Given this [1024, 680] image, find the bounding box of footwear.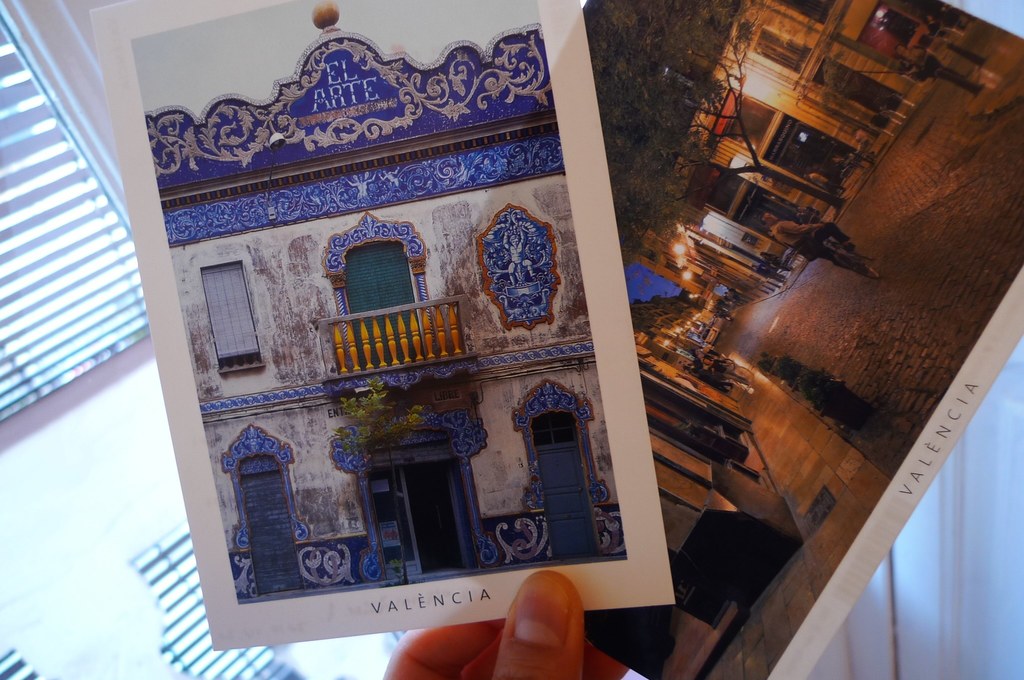
x1=845, y1=244, x2=854, y2=249.
